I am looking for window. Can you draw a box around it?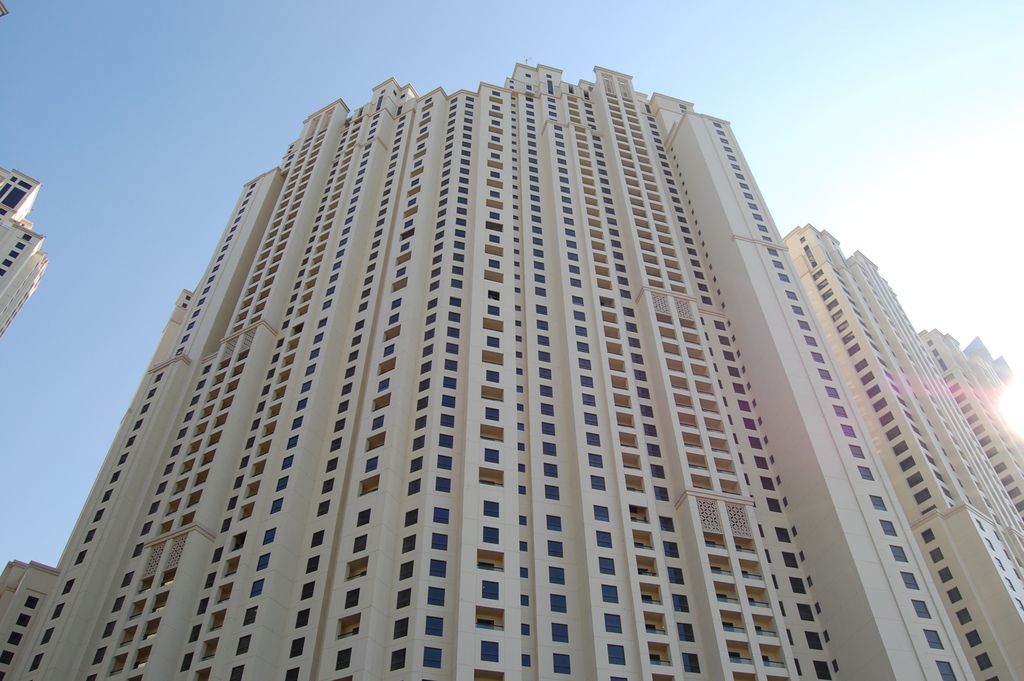
Sure, the bounding box is bbox=(560, 186, 569, 195).
